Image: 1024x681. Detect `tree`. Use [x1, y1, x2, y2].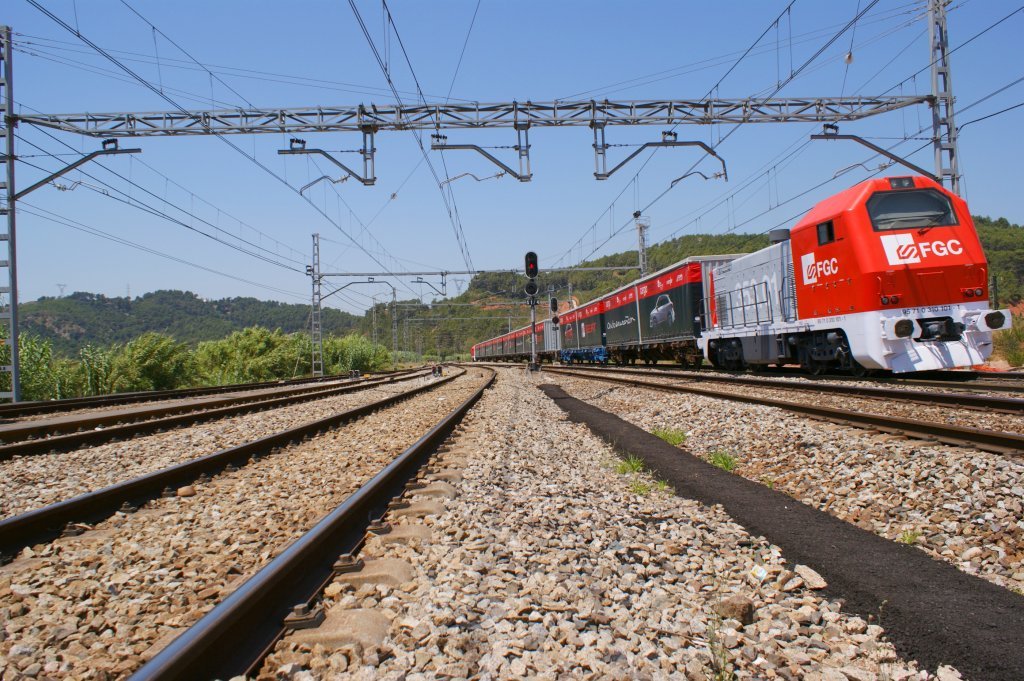
[964, 218, 1023, 311].
